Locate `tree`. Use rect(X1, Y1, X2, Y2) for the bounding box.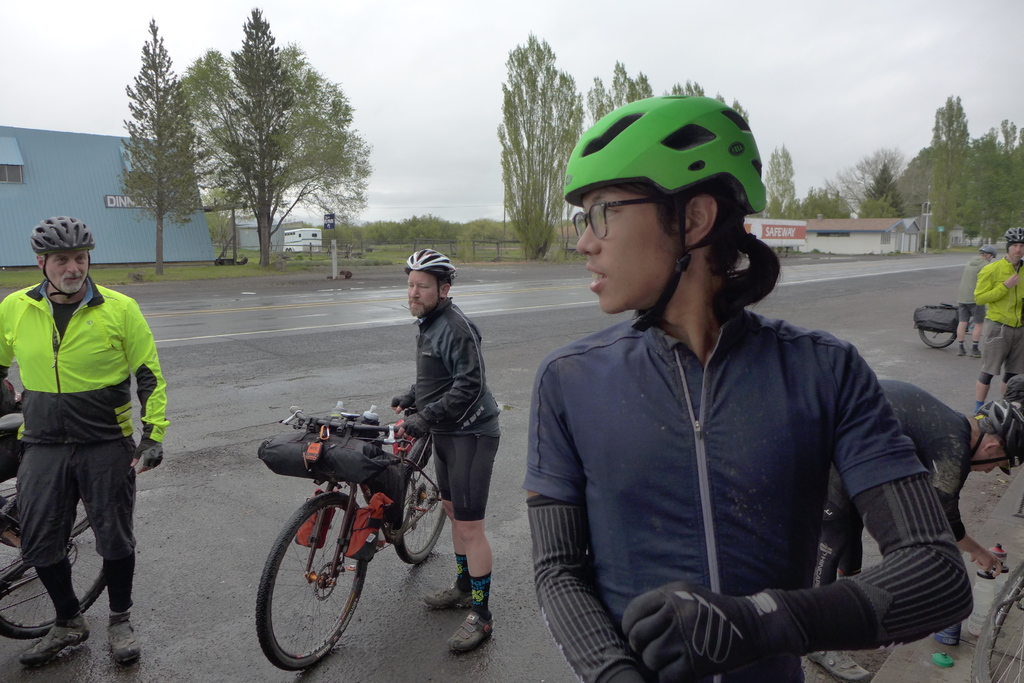
rect(861, 163, 901, 214).
